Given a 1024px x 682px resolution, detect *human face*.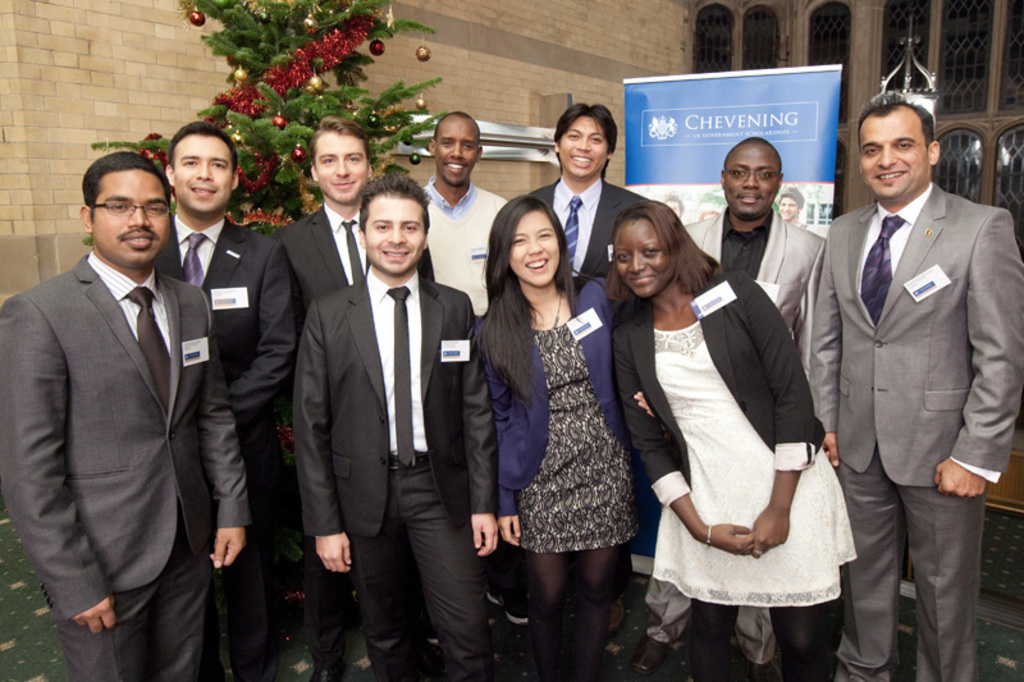
<box>366,198,425,274</box>.
